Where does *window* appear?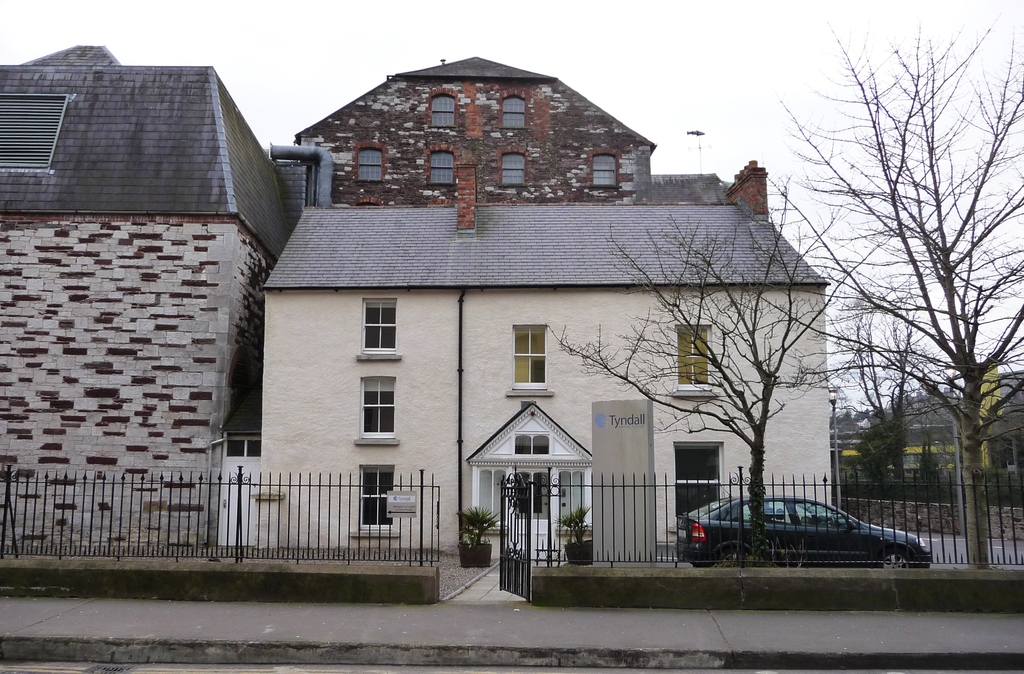
Appears at [x1=500, y1=93, x2=529, y2=129].
